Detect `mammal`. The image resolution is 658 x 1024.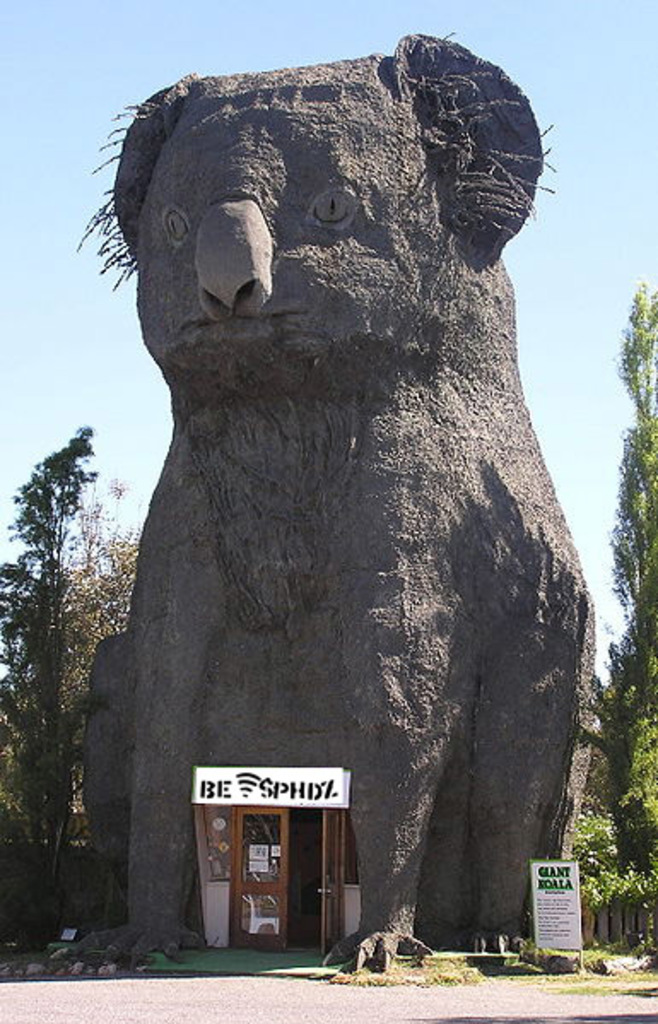
rect(43, 92, 608, 911).
